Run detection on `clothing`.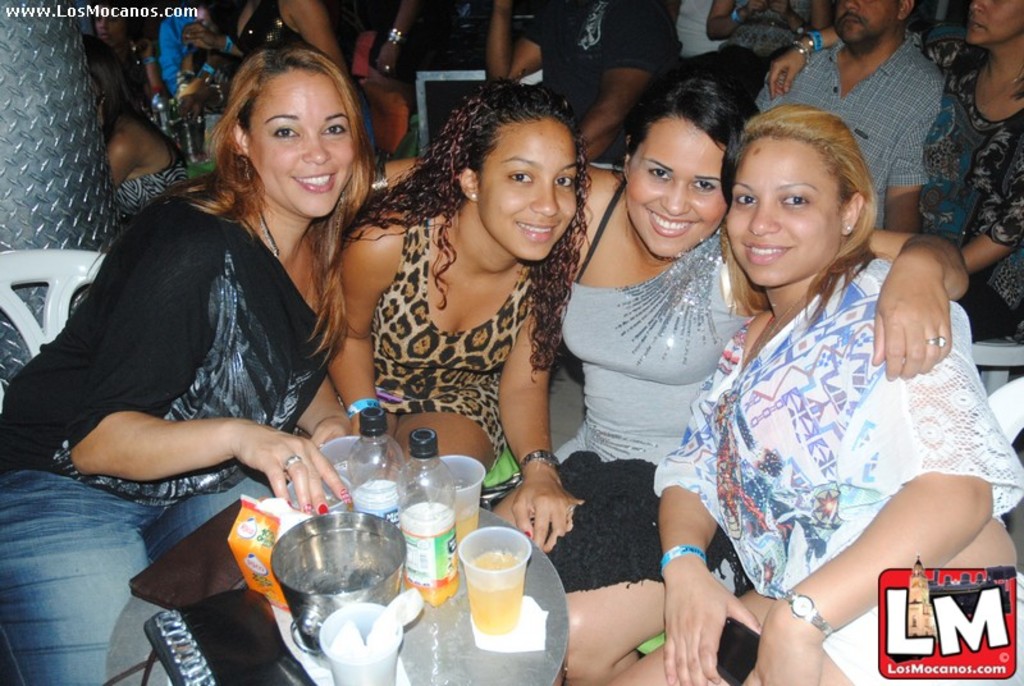
Result: locate(659, 247, 1023, 685).
